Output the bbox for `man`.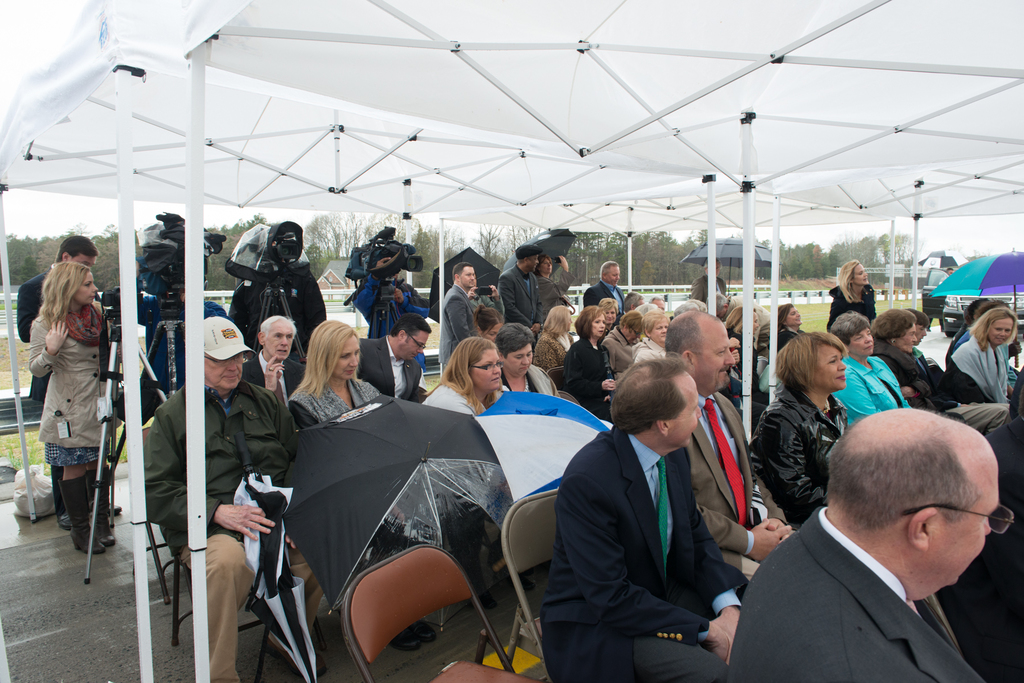
<region>236, 309, 317, 442</region>.
